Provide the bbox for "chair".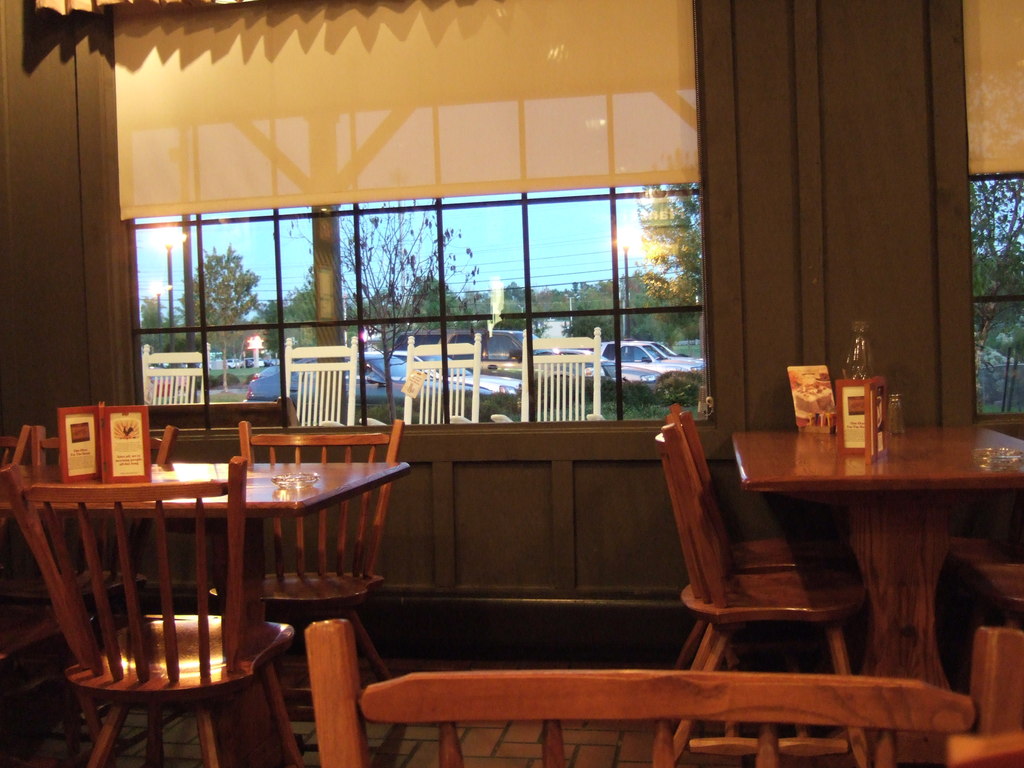
(0,423,177,729).
